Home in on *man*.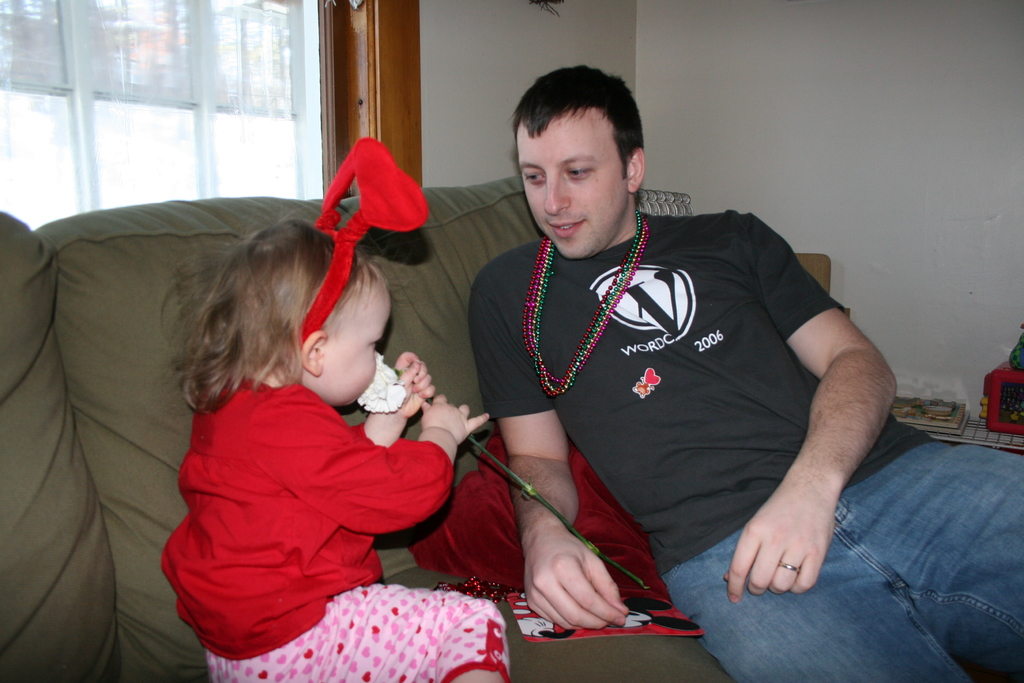
Homed in at 377:66:921:639.
